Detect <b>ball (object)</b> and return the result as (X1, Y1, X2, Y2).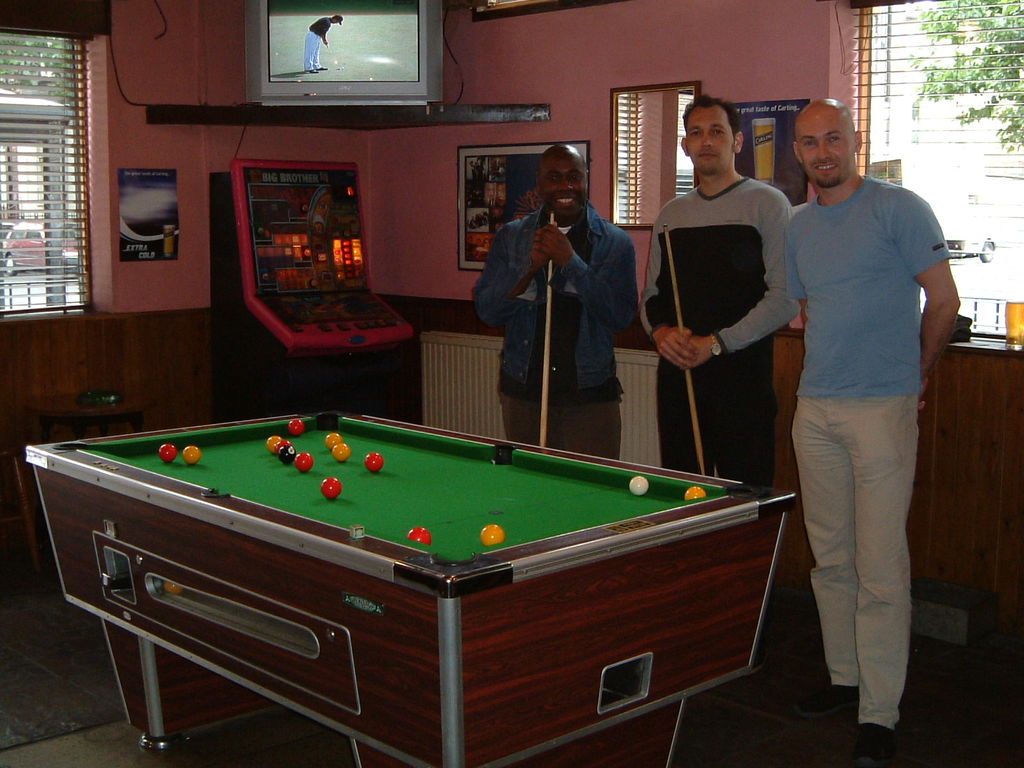
(481, 523, 507, 548).
